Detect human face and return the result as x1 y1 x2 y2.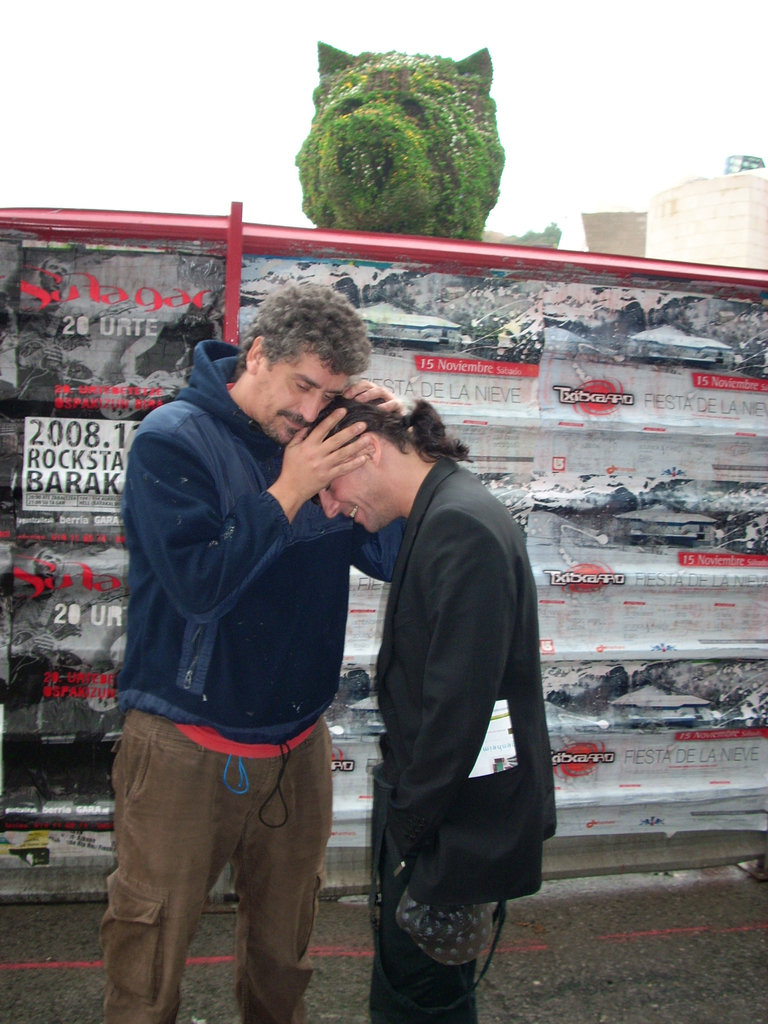
321 461 387 538.
